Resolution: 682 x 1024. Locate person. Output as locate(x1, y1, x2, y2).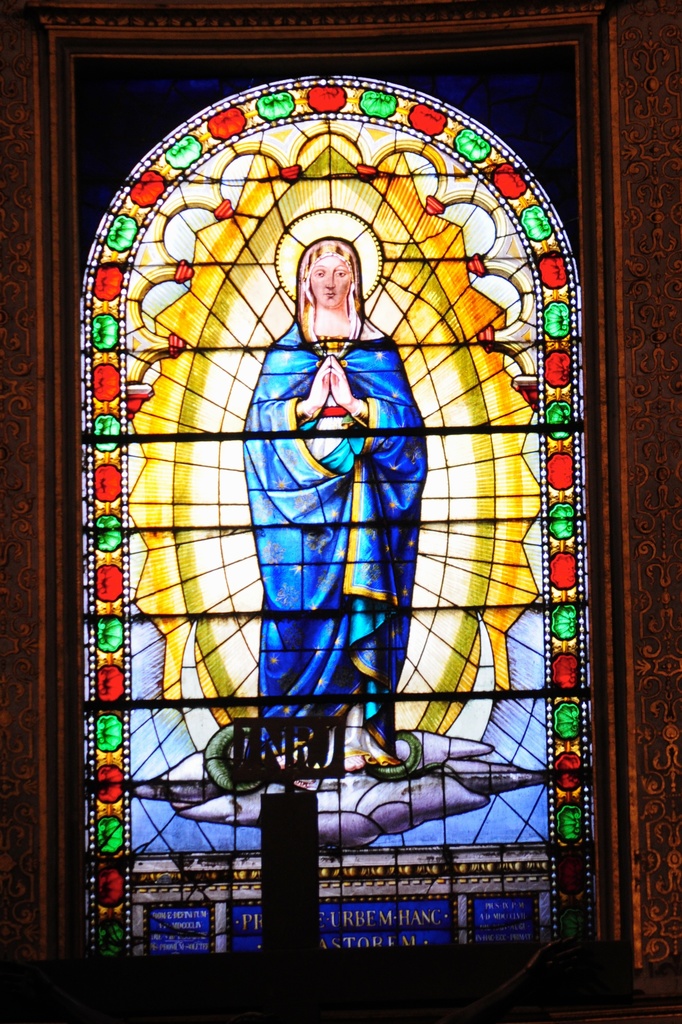
locate(231, 191, 424, 838).
